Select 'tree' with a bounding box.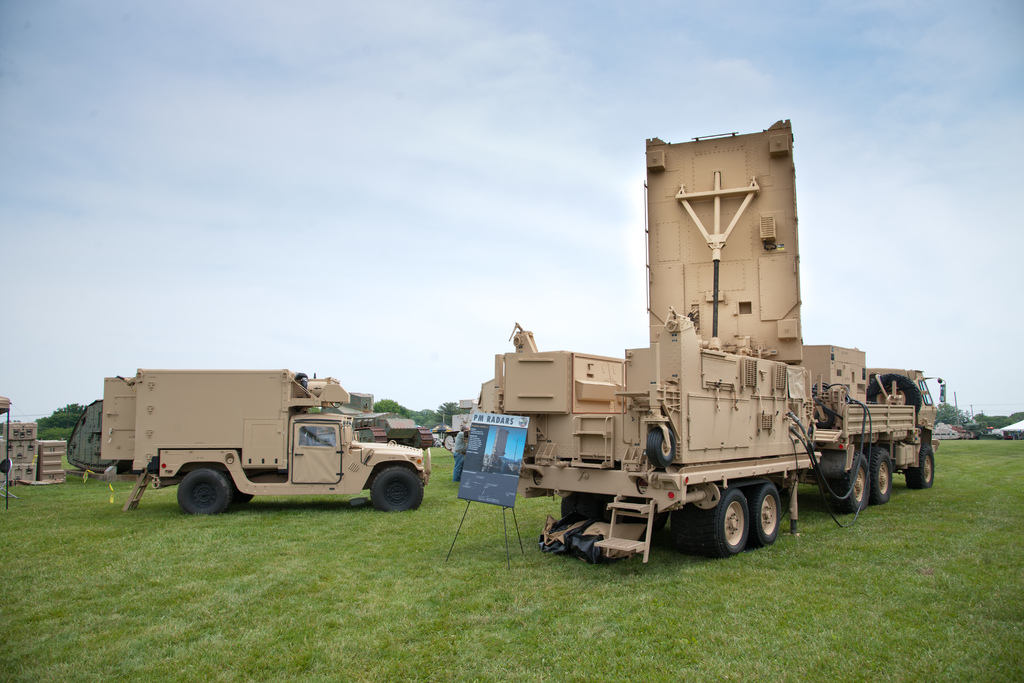
bbox(379, 403, 408, 420).
